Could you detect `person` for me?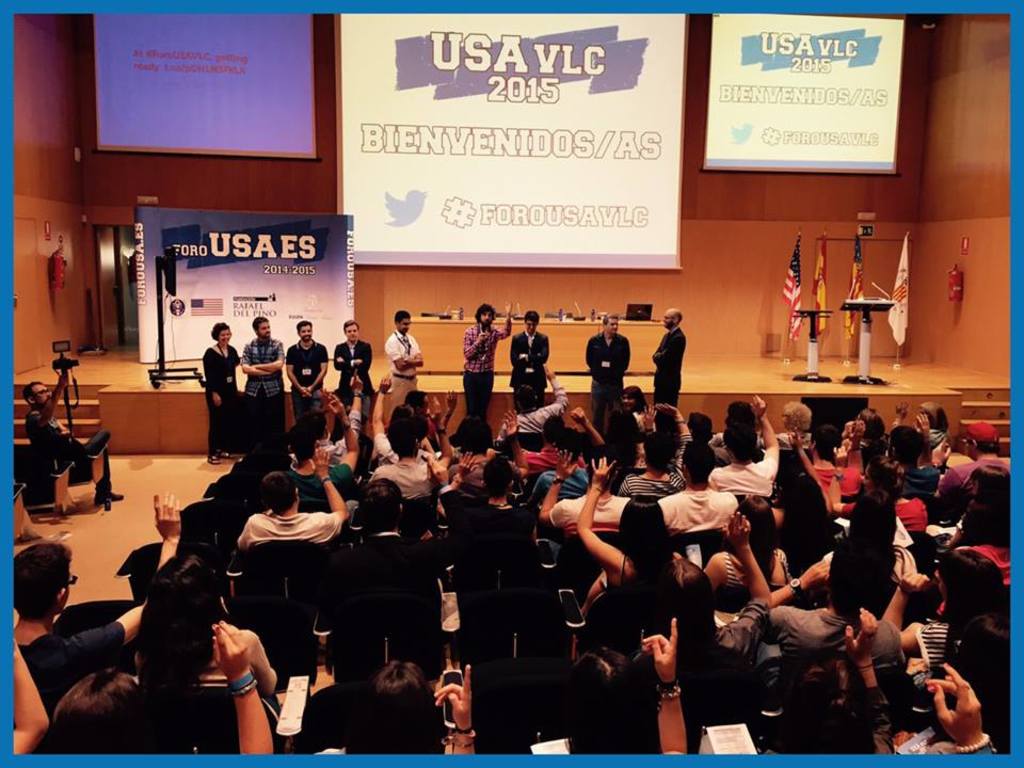
Detection result: 368 395 454 497.
